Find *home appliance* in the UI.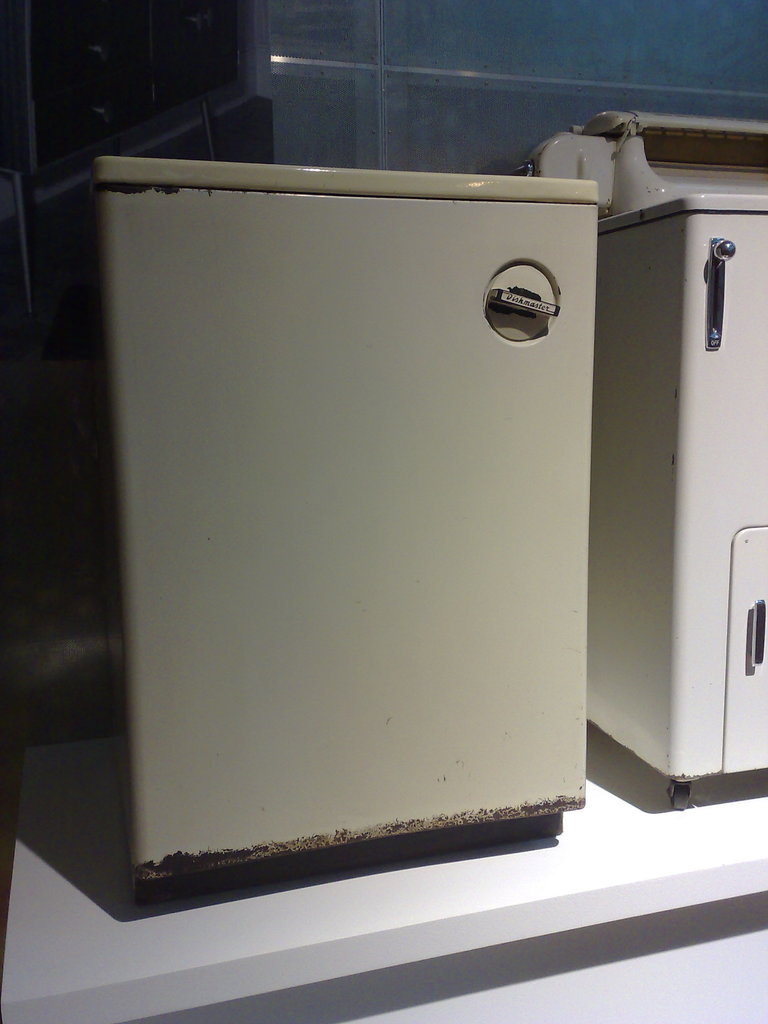
UI element at [111, 110, 739, 922].
